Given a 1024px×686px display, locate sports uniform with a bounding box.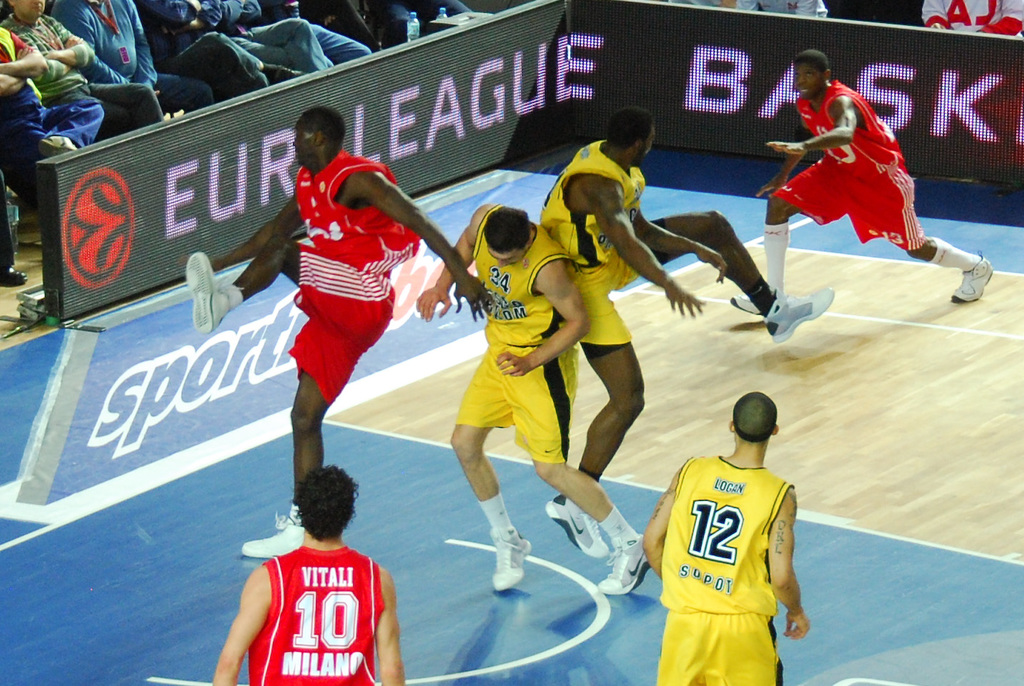
Located: l=660, t=453, r=792, b=685.
